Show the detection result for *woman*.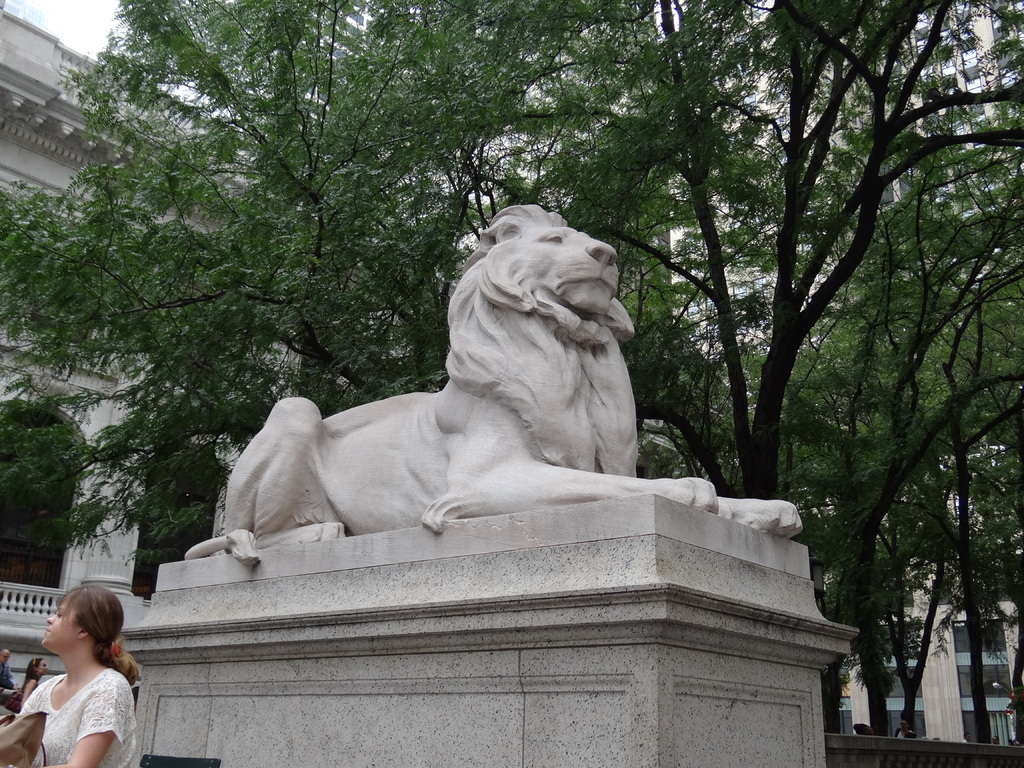
(15, 651, 52, 715).
